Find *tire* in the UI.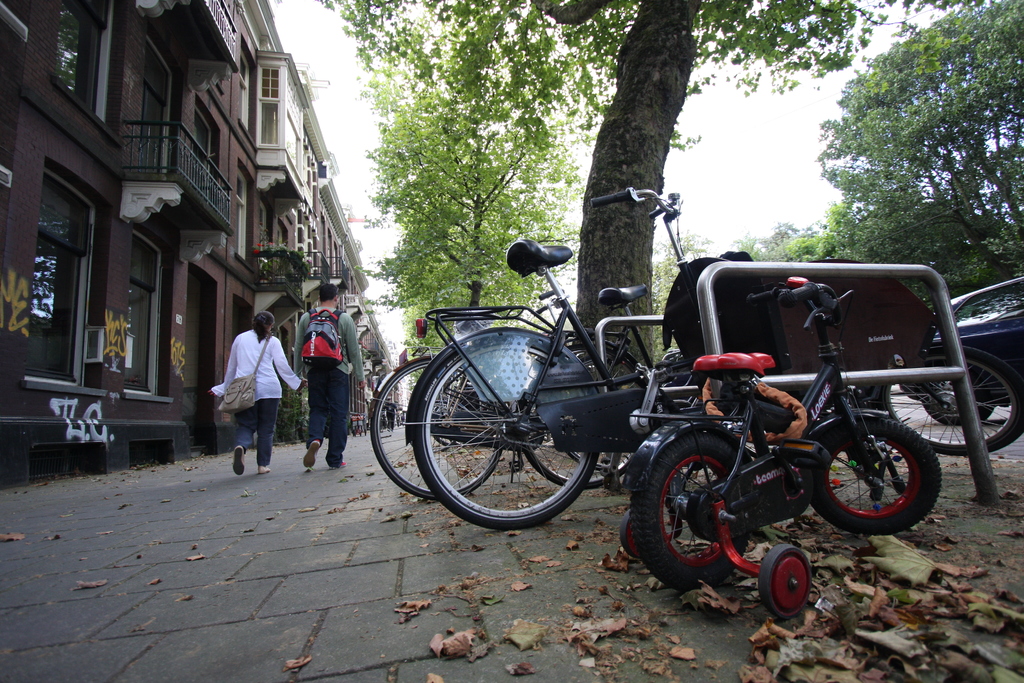
UI element at (406, 325, 600, 529).
